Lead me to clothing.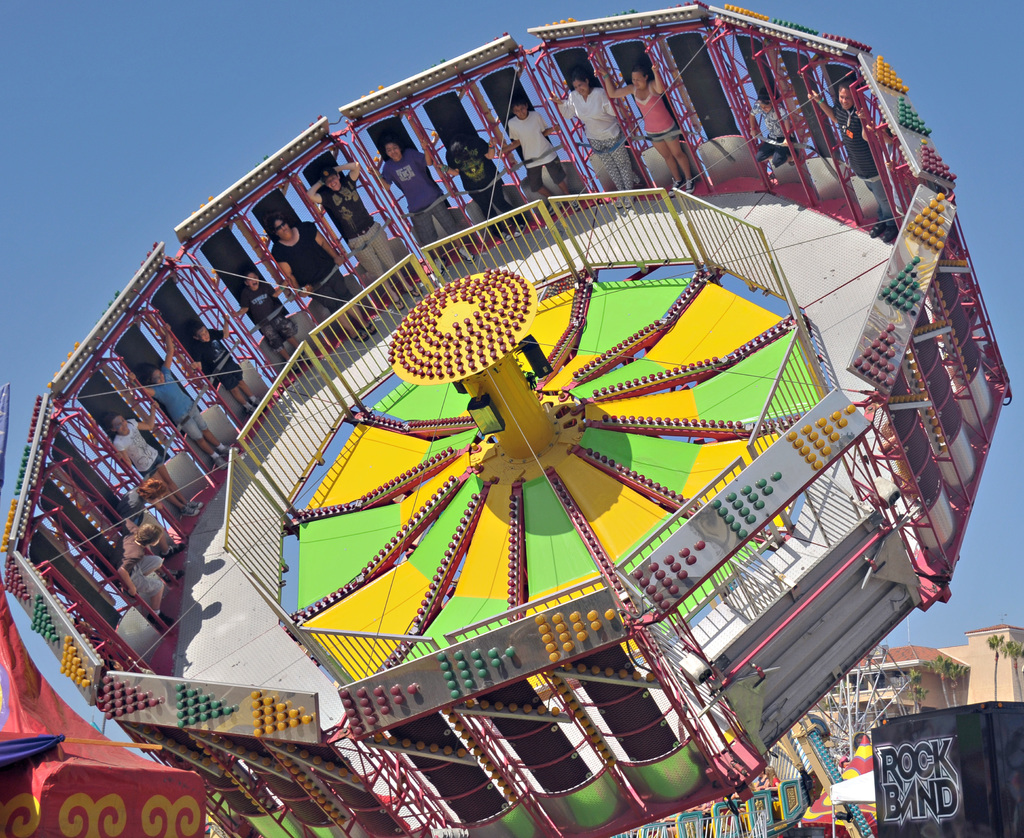
Lead to (193,324,243,395).
